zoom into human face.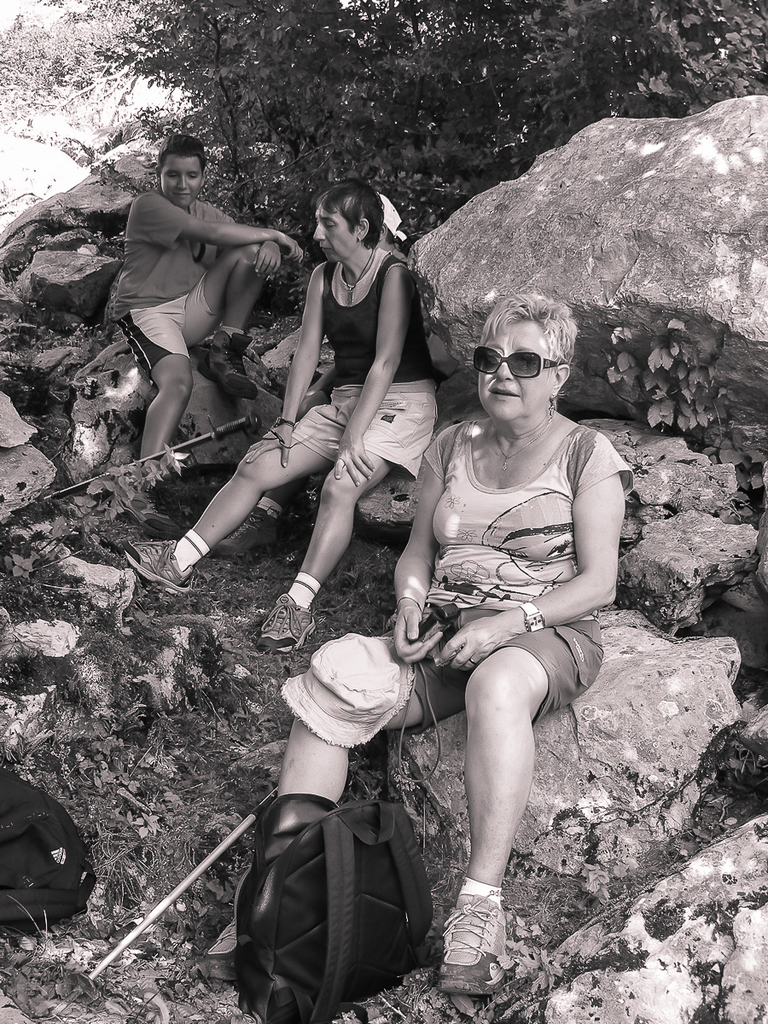
Zoom target: bbox=[475, 319, 556, 420].
